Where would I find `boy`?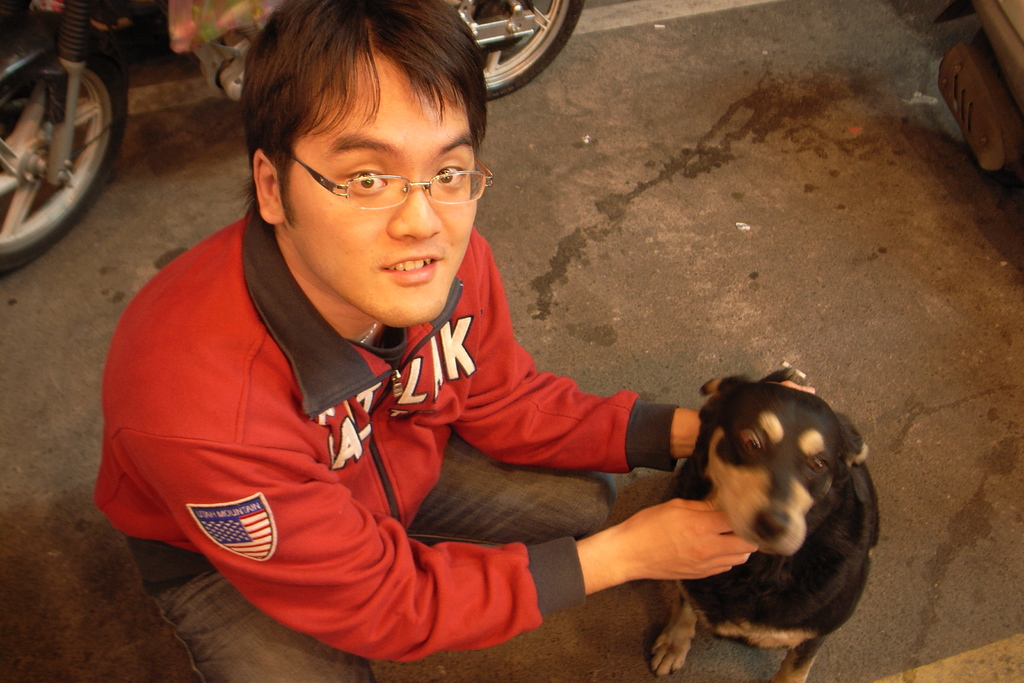
At (95,4,817,682).
